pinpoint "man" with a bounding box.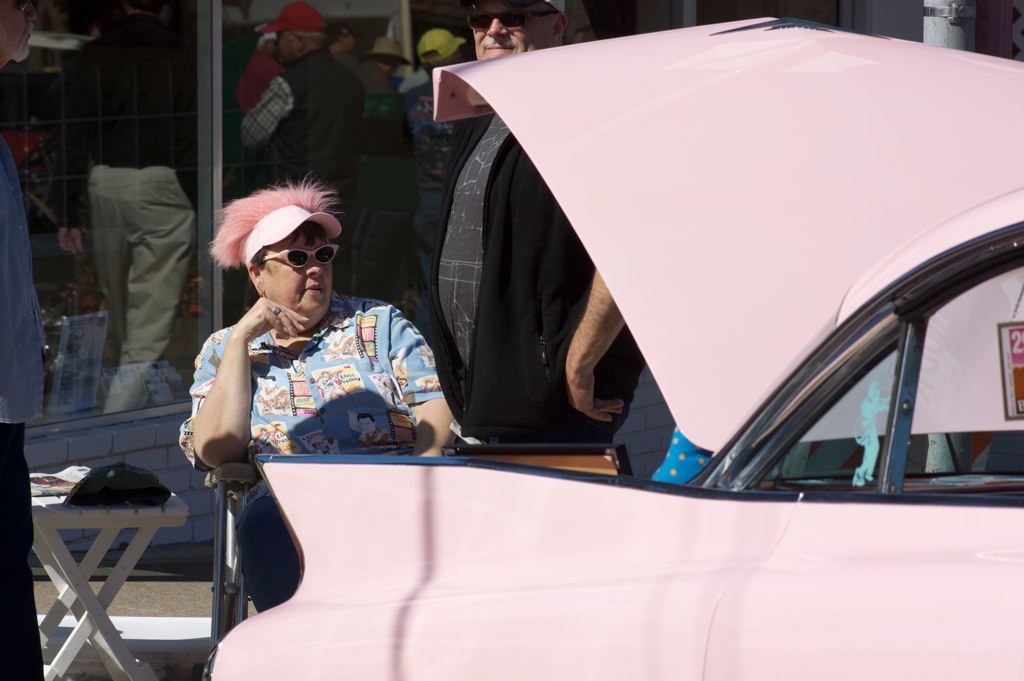
x1=0 y1=0 x2=44 y2=680.
